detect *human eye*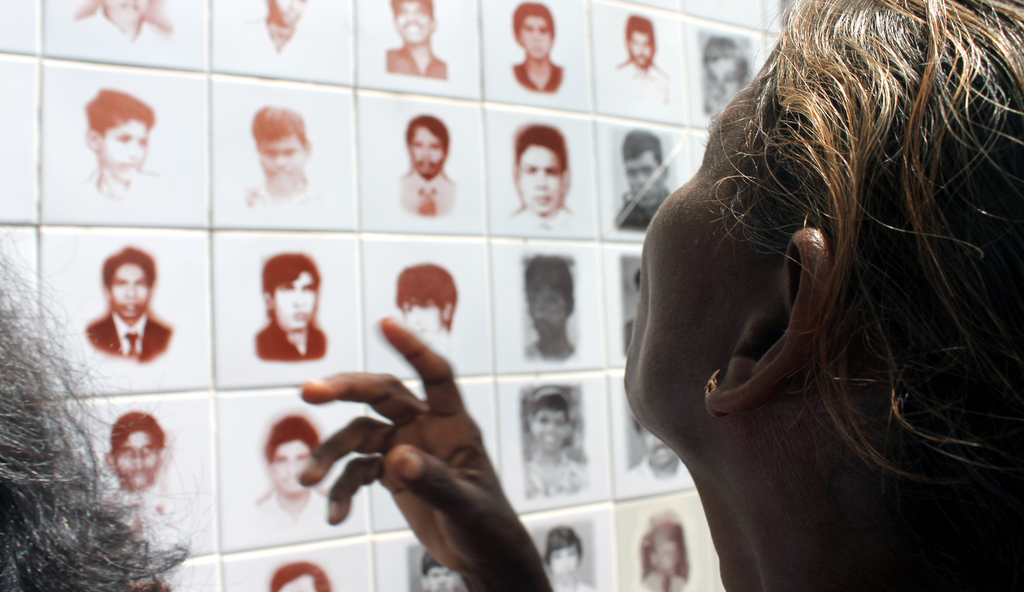
(left=538, top=419, right=546, bottom=424)
